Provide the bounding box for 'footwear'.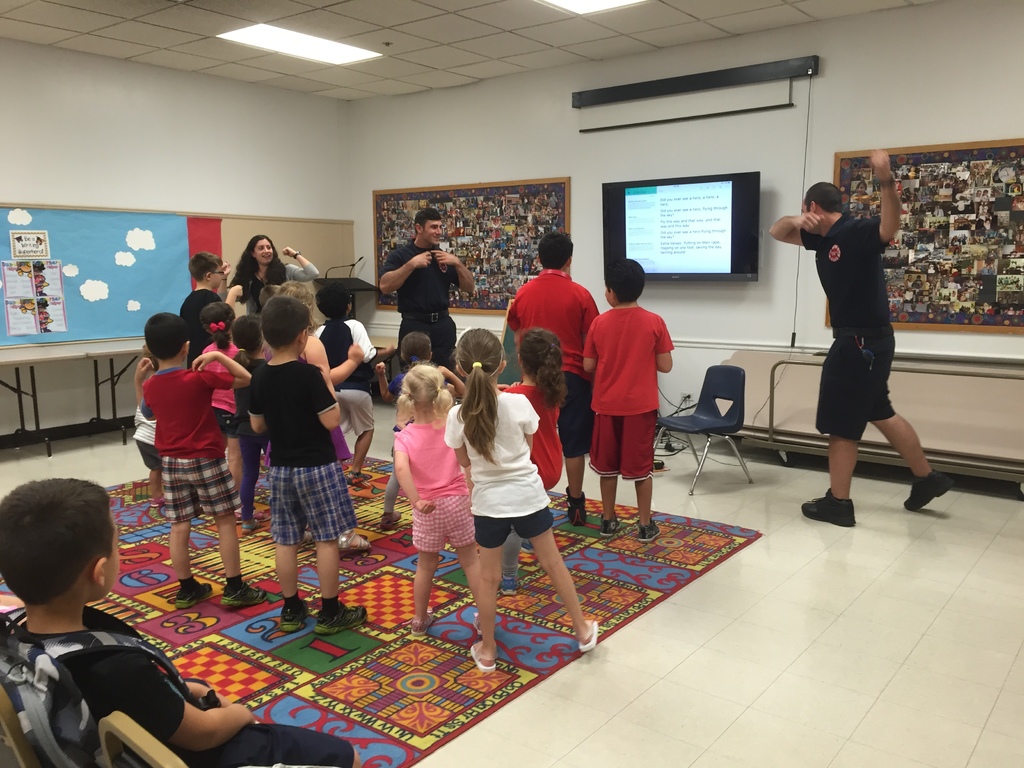
578, 620, 593, 651.
